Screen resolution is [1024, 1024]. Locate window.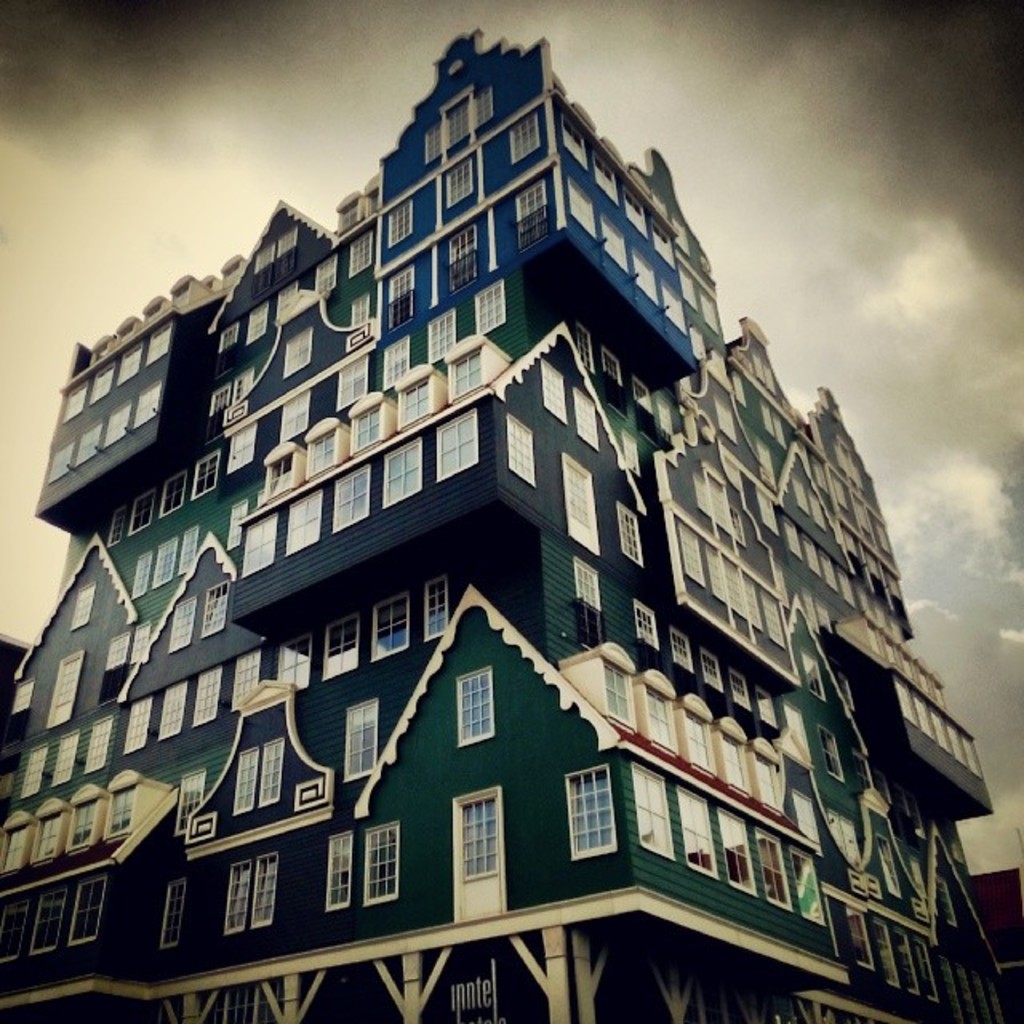
region(450, 787, 501, 925).
